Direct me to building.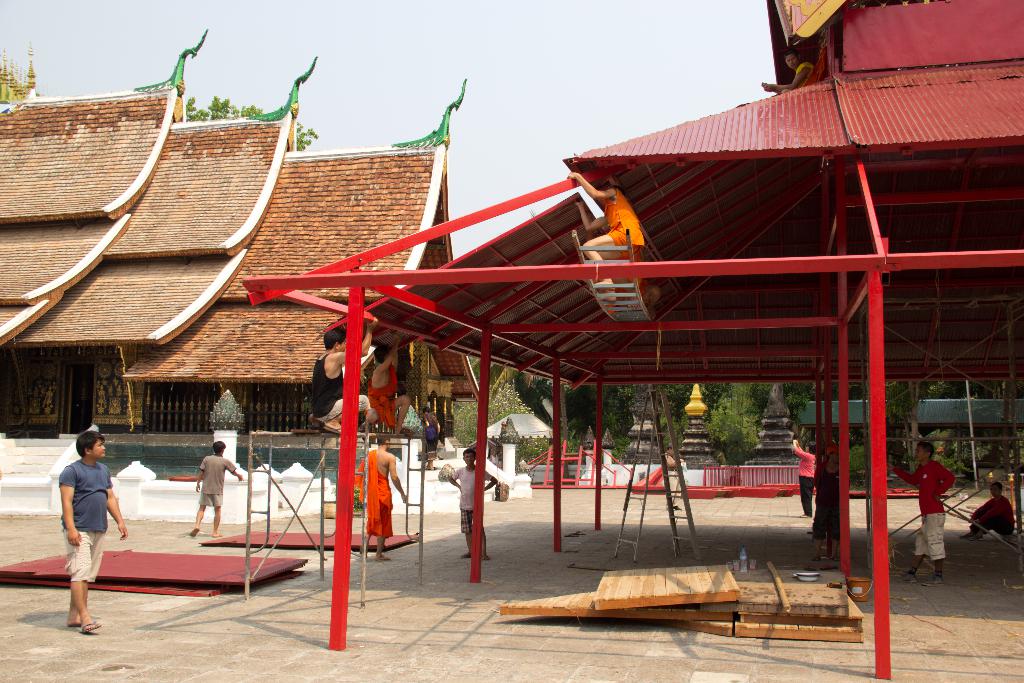
Direction: [left=577, top=388, right=677, bottom=493].
